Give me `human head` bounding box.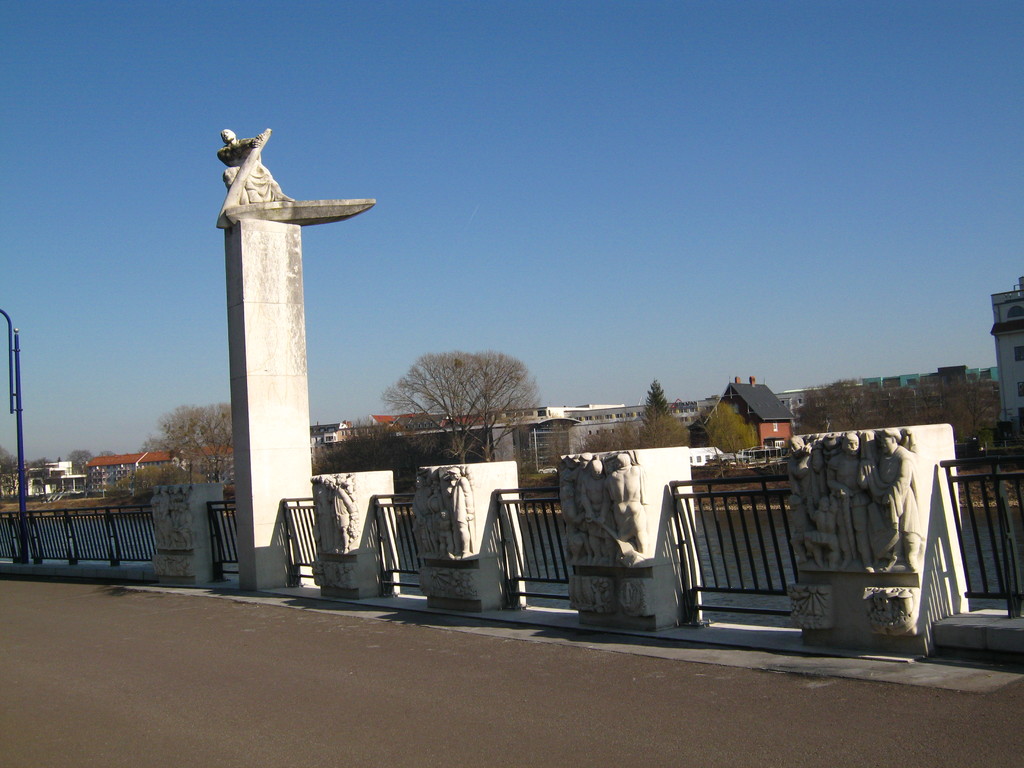
left=787, top=497, right=801, bottom=510.
